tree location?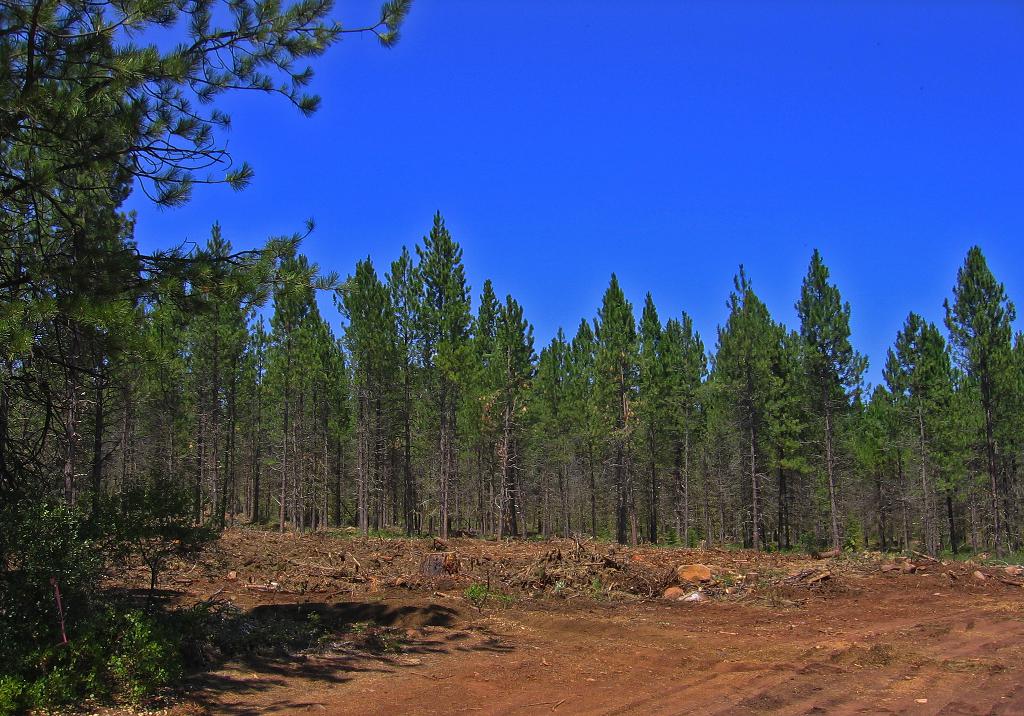
{"left": 536, "top": 332, "right": 570, "bottom": 529}
